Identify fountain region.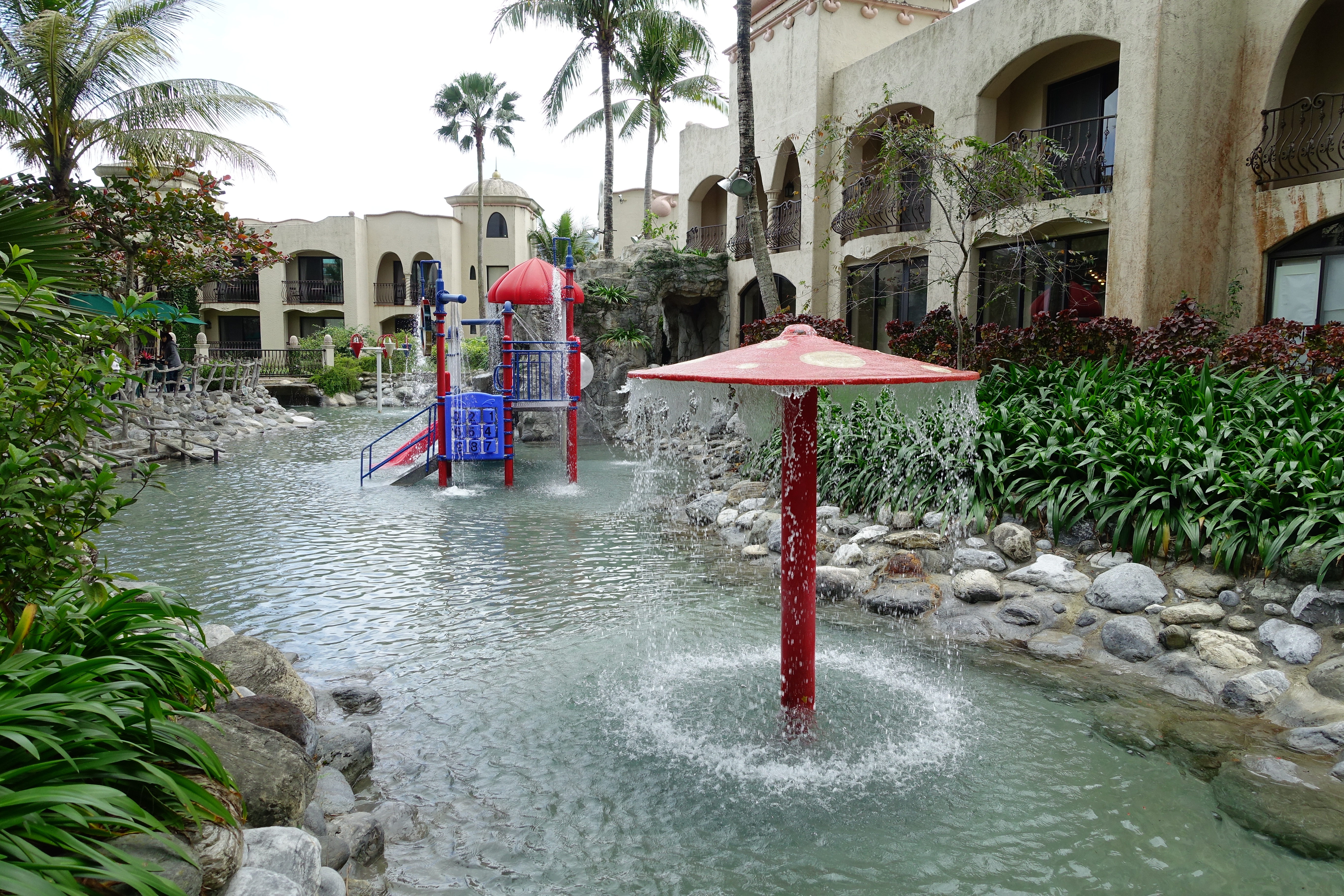
Region: {"x1": 120, "y1": 63, "x2": 131, "y2": 99}.
